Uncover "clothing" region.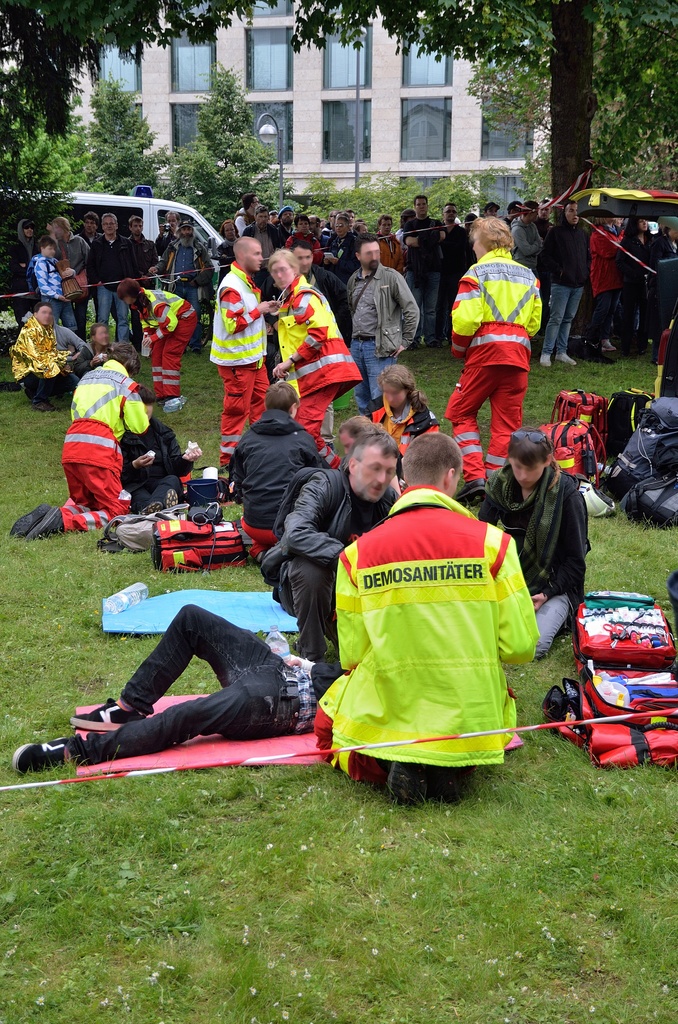
Uncovered: [60,362,148,531].
